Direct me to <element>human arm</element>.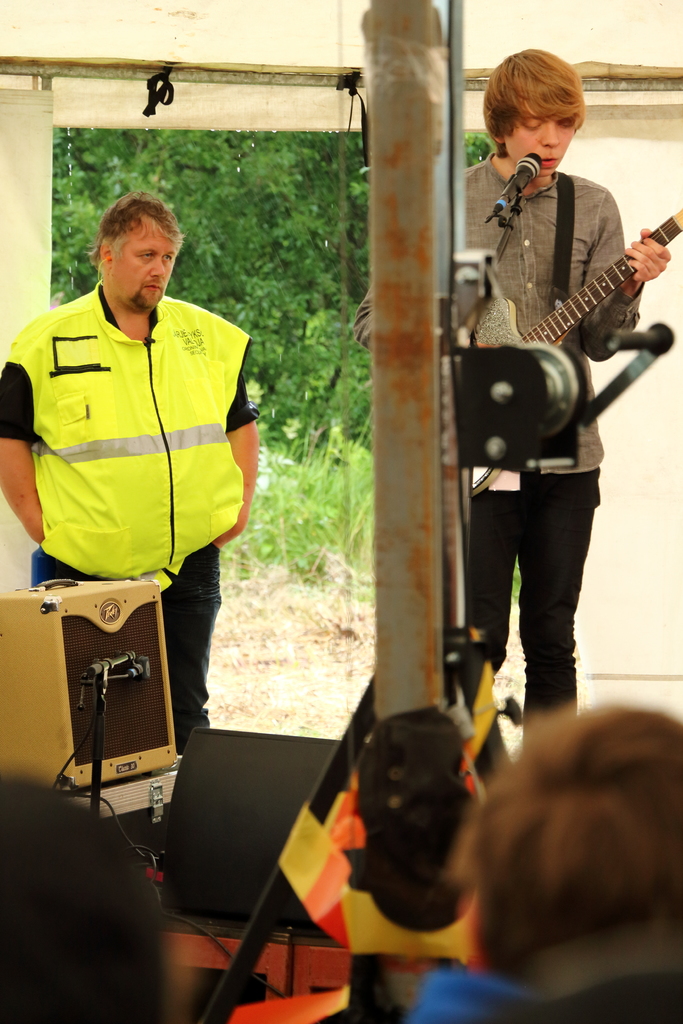
Direction: x1=208 y1=370 x2=264 y2=541.
